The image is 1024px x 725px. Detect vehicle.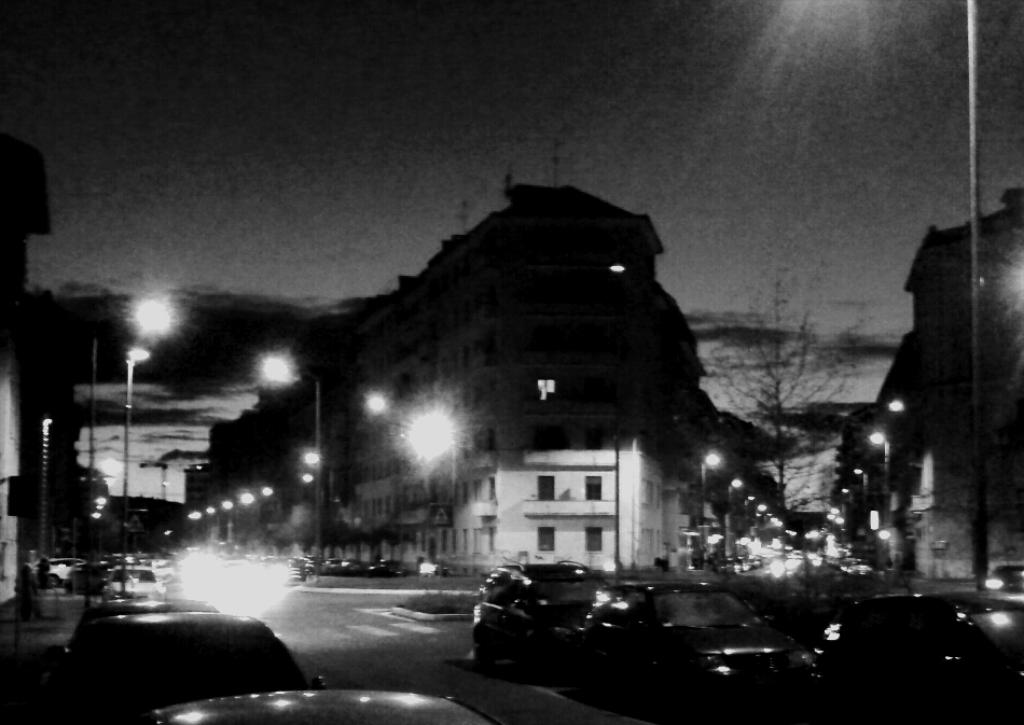
Detection: Rect(71, 613, 330, 724).
